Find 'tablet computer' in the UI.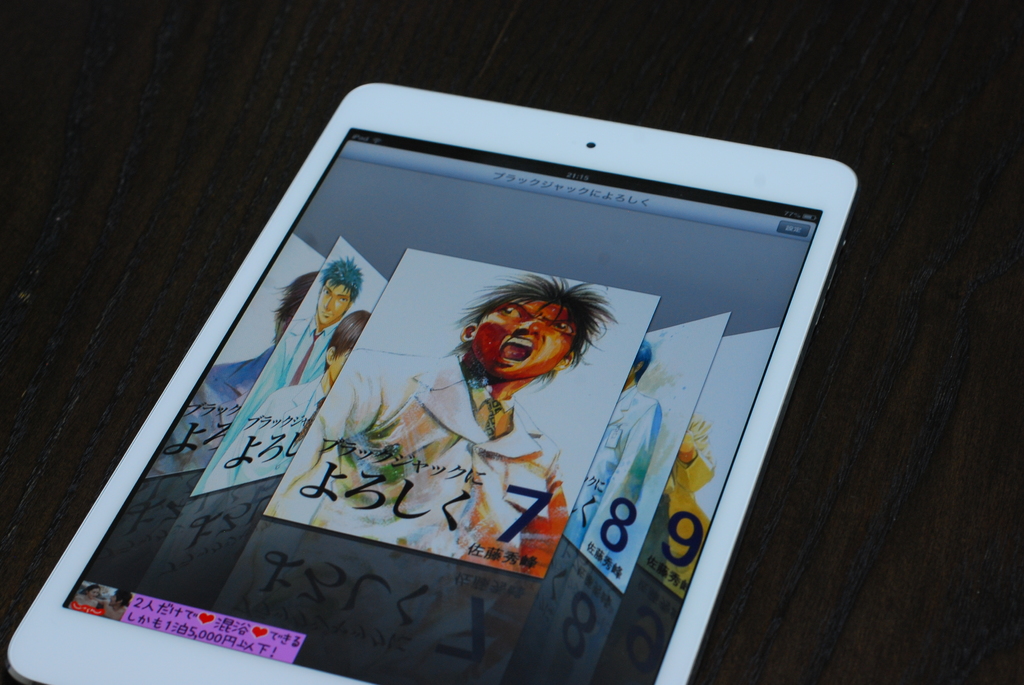
UI element at BBox(2, 81, 861, 684).
